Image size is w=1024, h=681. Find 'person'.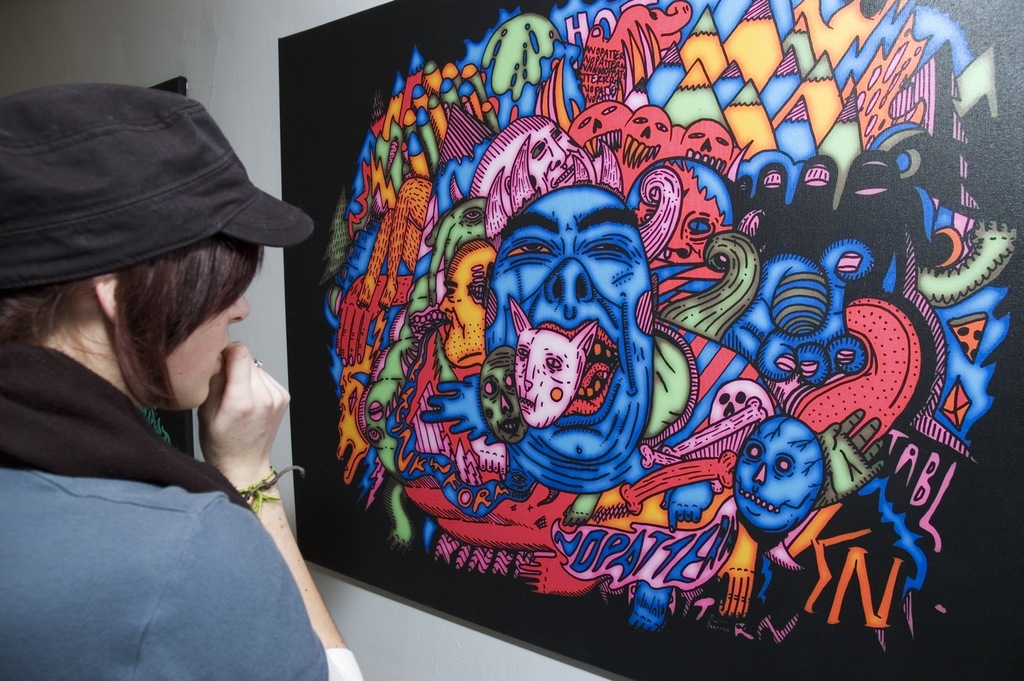
(x1=468, y1=116, x2=596, y2=240).
